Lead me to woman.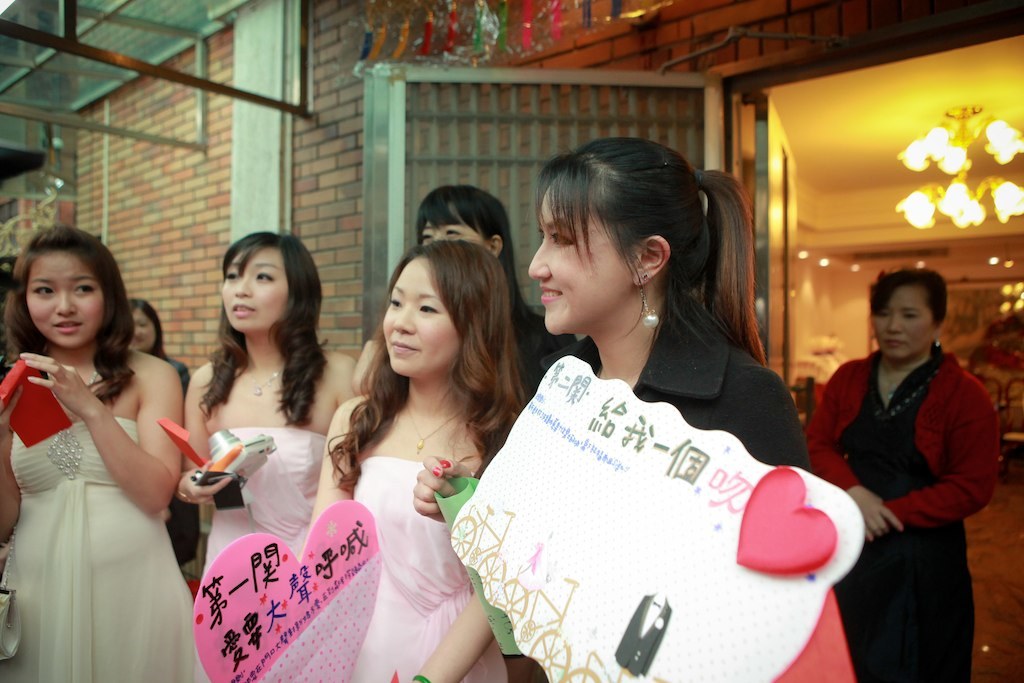
Lead to BBox(0, 229, 198, 682).
